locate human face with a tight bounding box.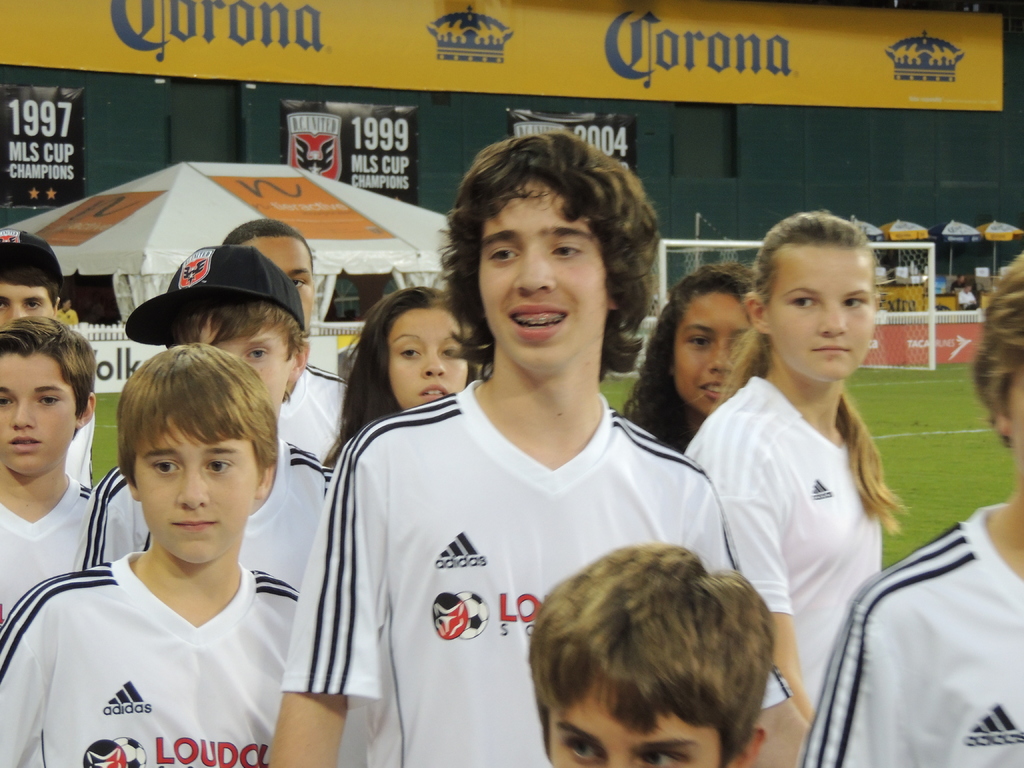
left=174, top=307, right=293, bottom=413.
